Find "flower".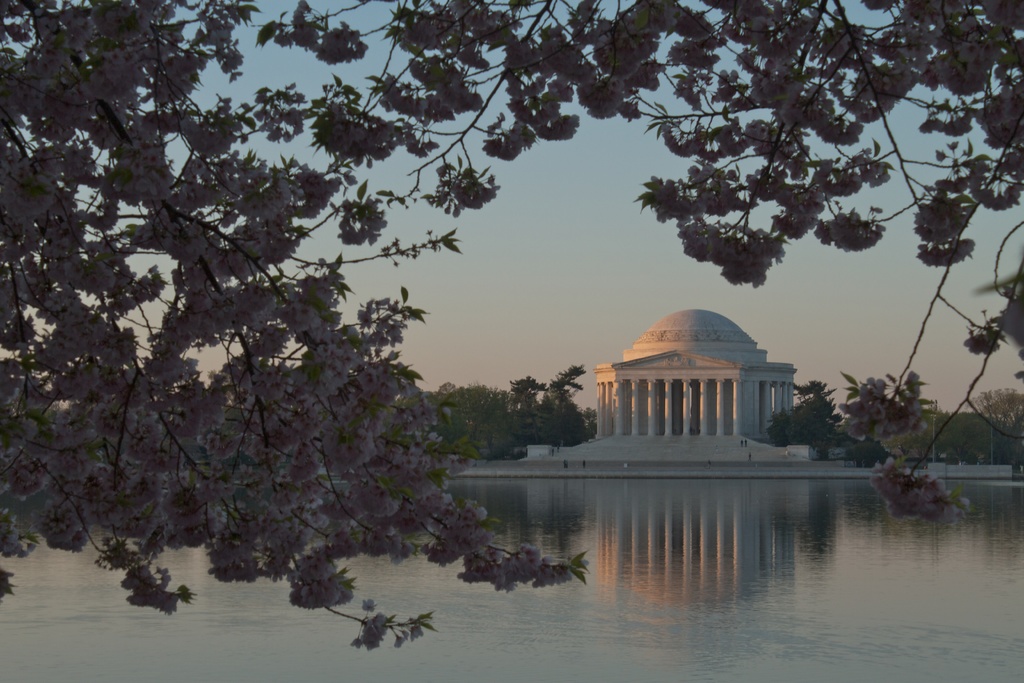
504,541,539,582.
